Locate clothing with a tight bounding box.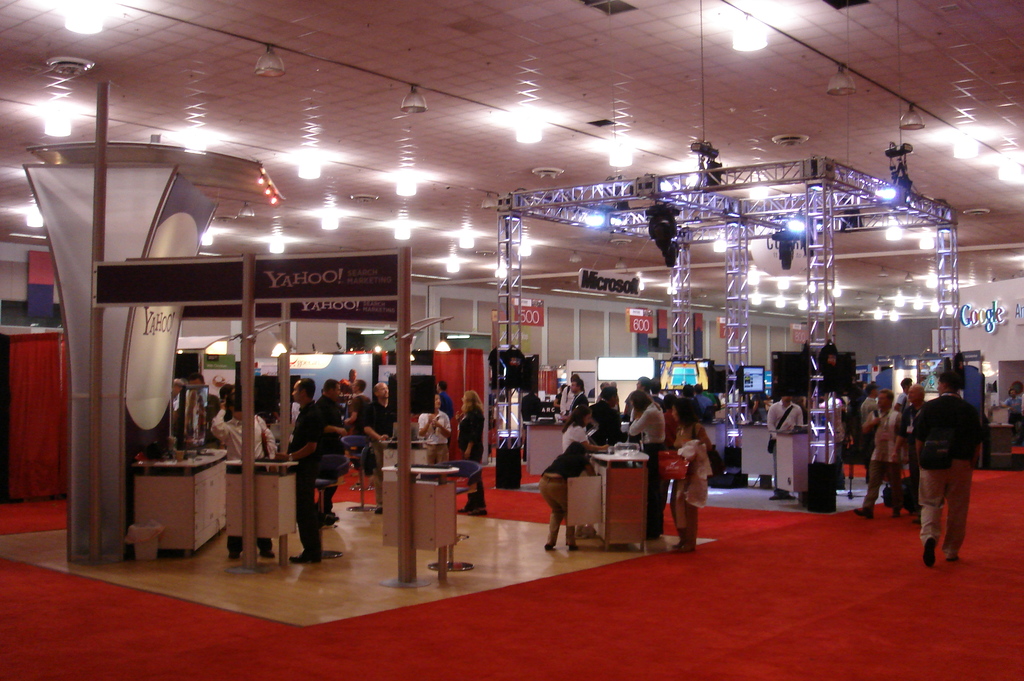
x1=288 y1=398 x2=321 y2=560.
